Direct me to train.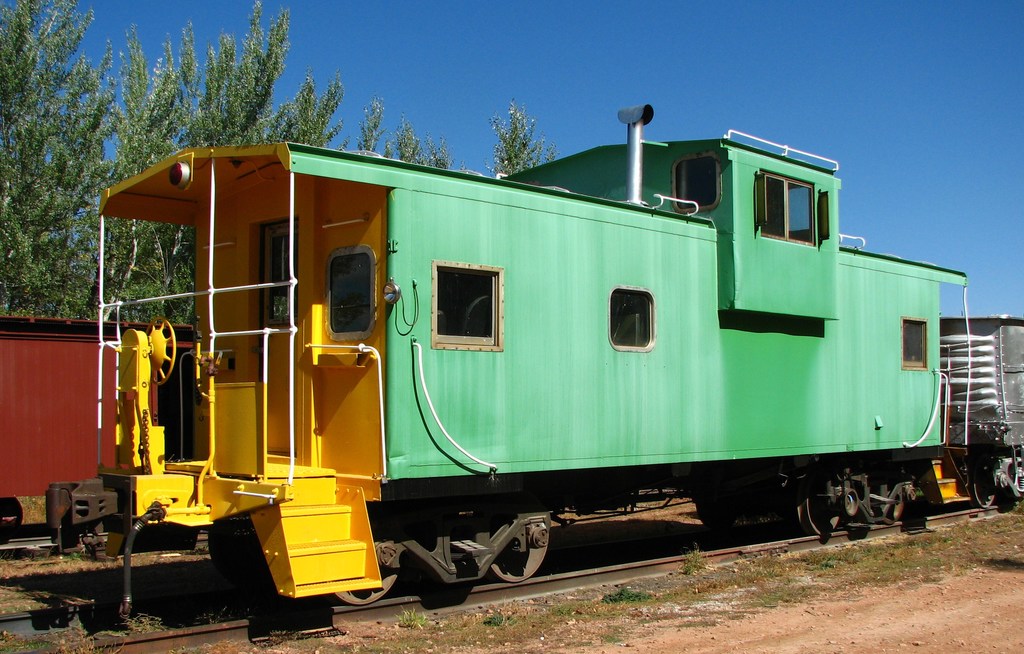
Direction: (45, 103, 1023, 597).
